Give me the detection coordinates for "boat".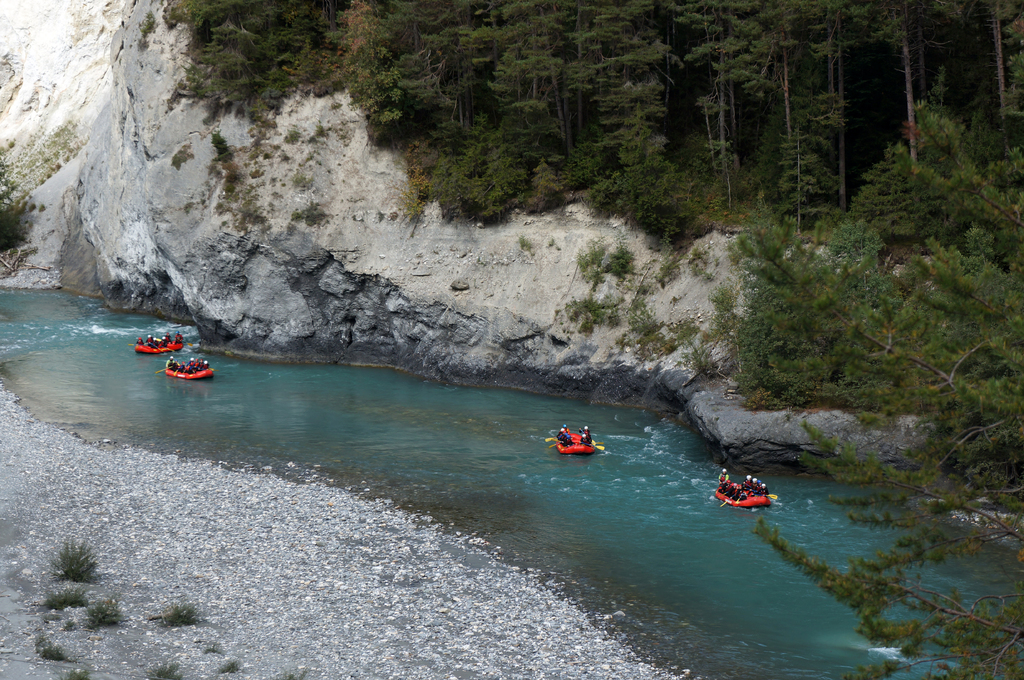
<bbox>714, 482, 766, 509</bbox>.
